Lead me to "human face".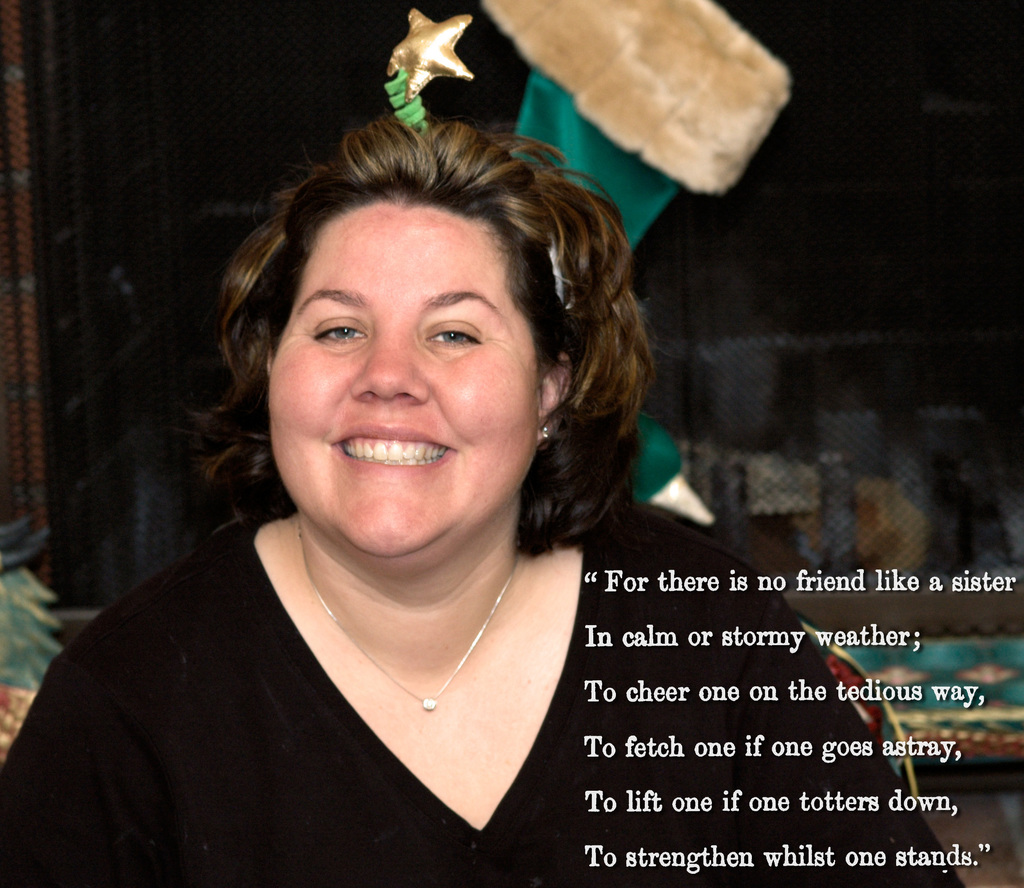
Lead to left=268, top=209, right=541, bottom=566.
